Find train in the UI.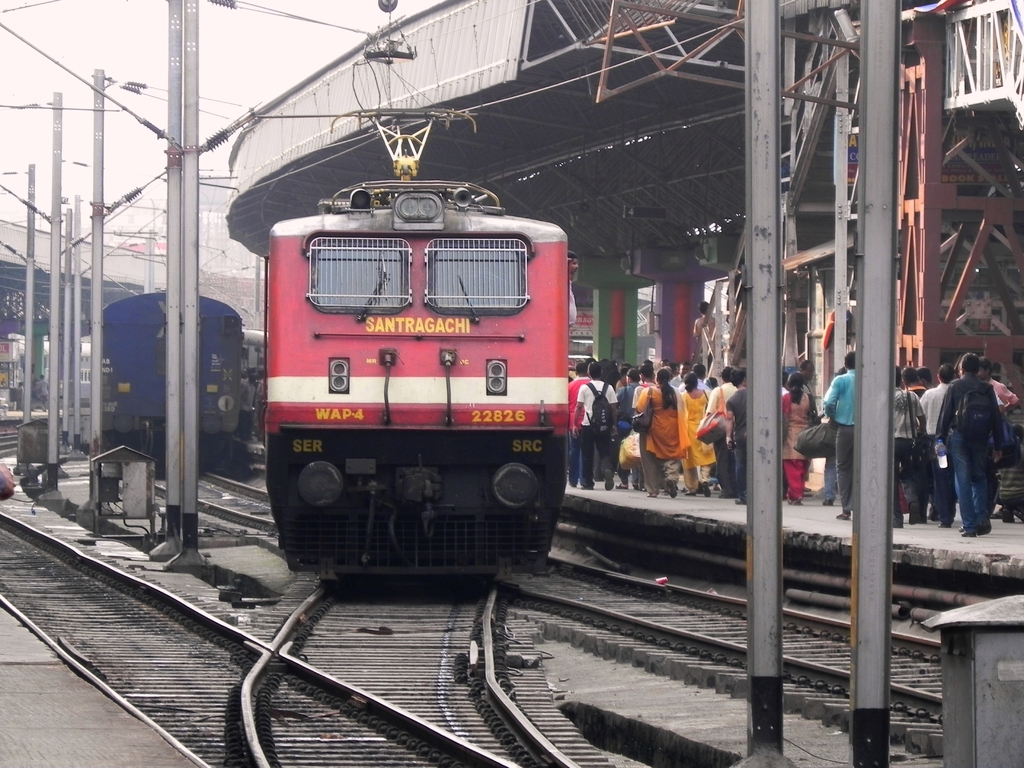
UI element at {"x1": 17, "y1": 344, "x2": 92, "y2": 407}.
